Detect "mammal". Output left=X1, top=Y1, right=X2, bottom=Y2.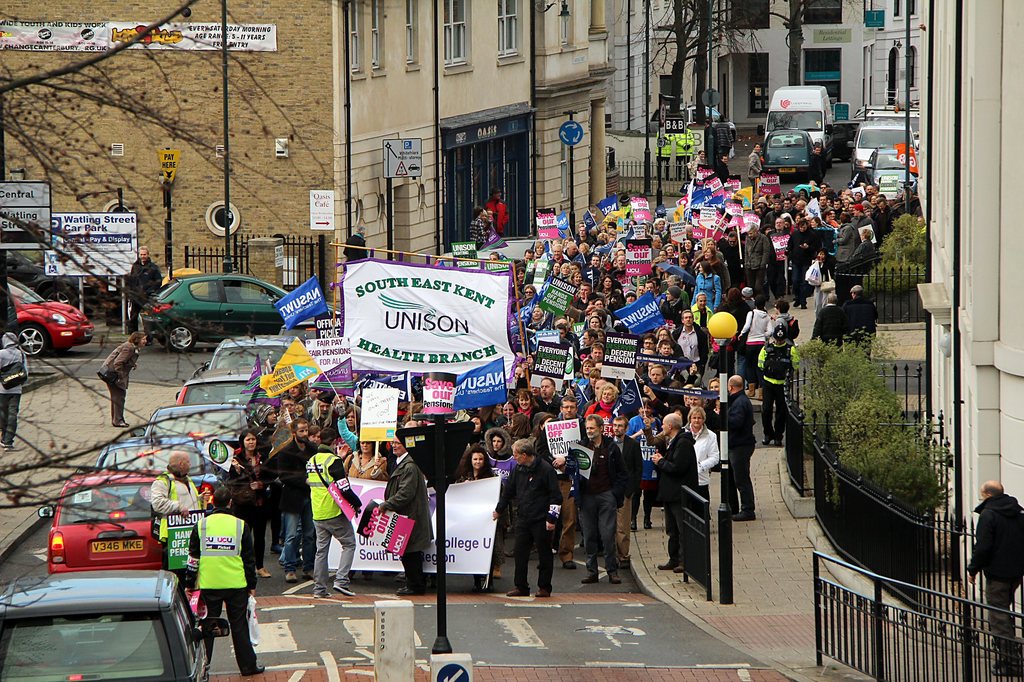
left=483, top=186, right=509, bottom=240.
